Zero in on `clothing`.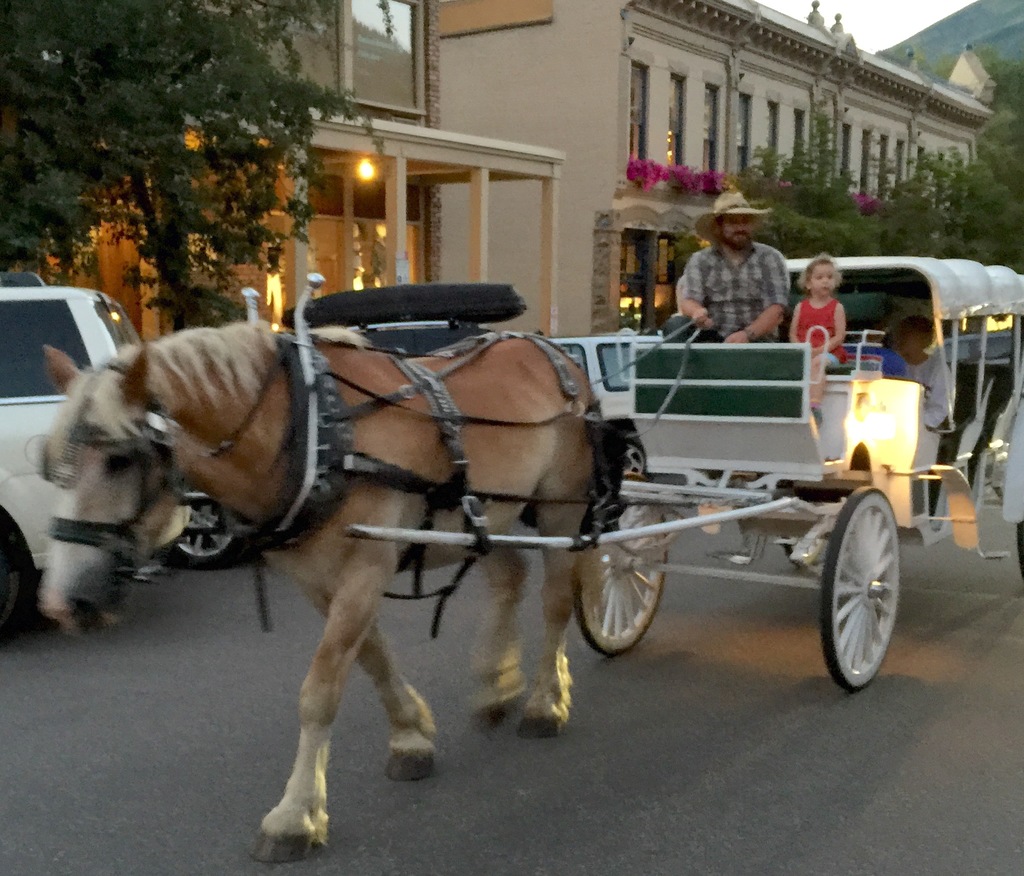
Zeroed in: crop(681, 239, 789, 338).
